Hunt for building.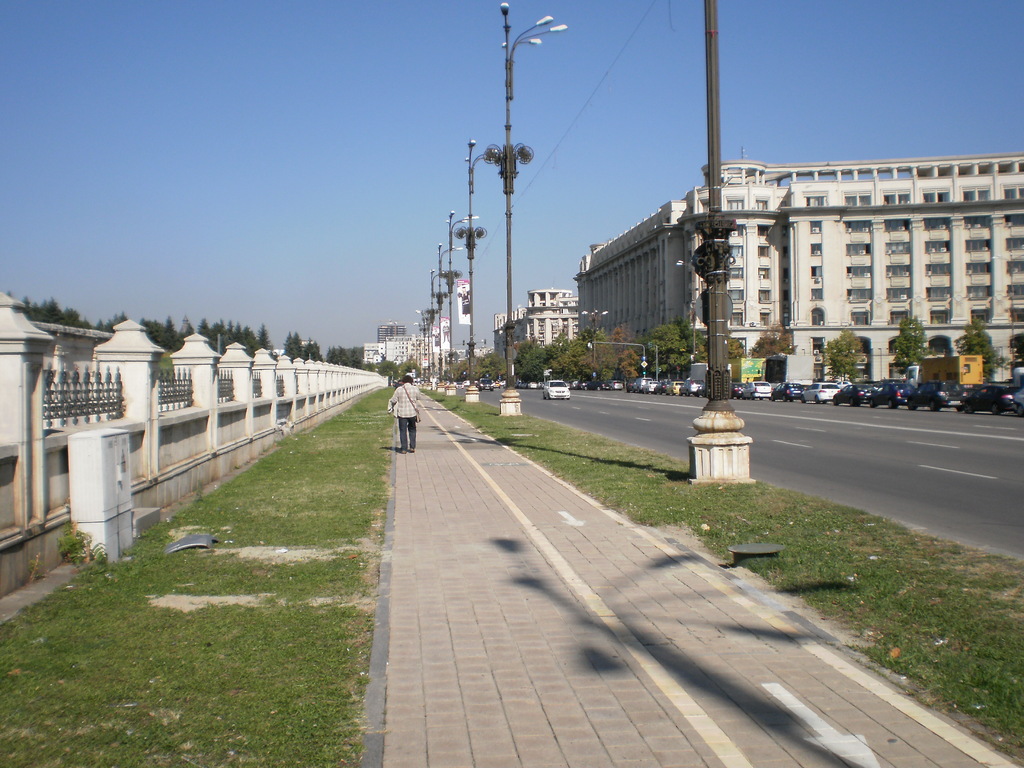
Hunted down at box=[361, 336, 433, 366].
